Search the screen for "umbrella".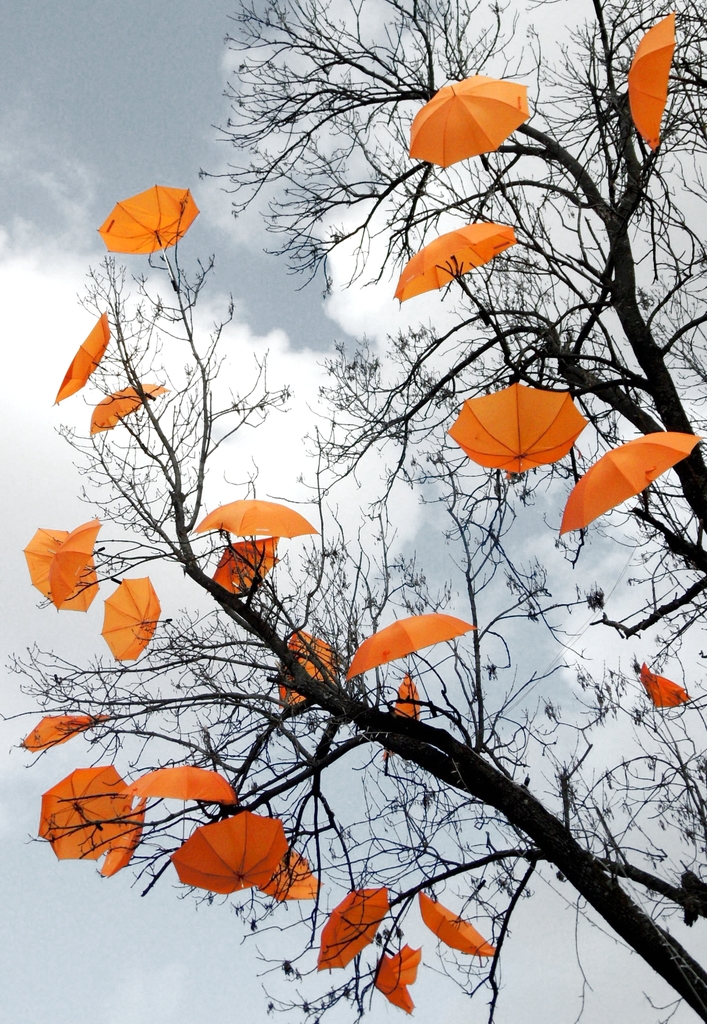
Found at bbox=(621, 10, 706, 148).
